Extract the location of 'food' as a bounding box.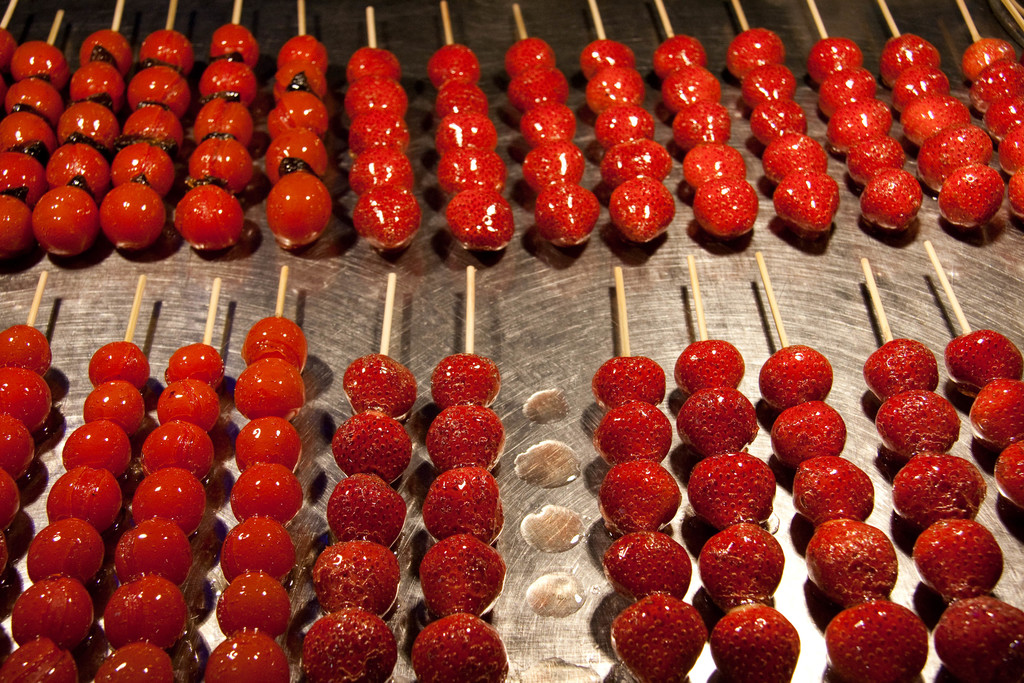
box(862, 162, 924, 236).
